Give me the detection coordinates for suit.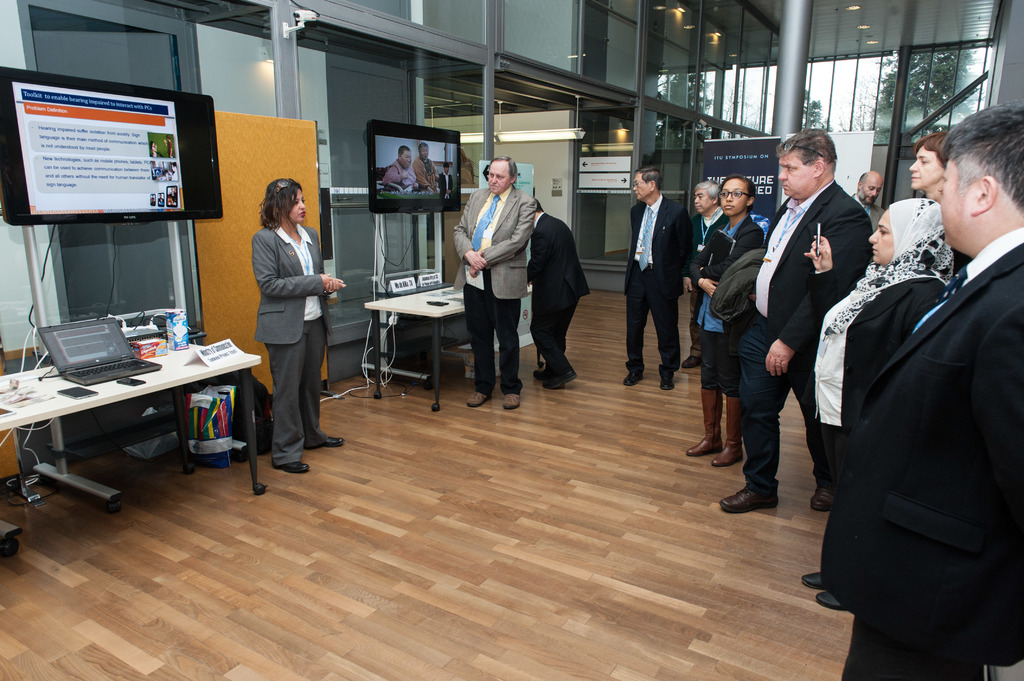
box=[452, 186, 537, 393].
